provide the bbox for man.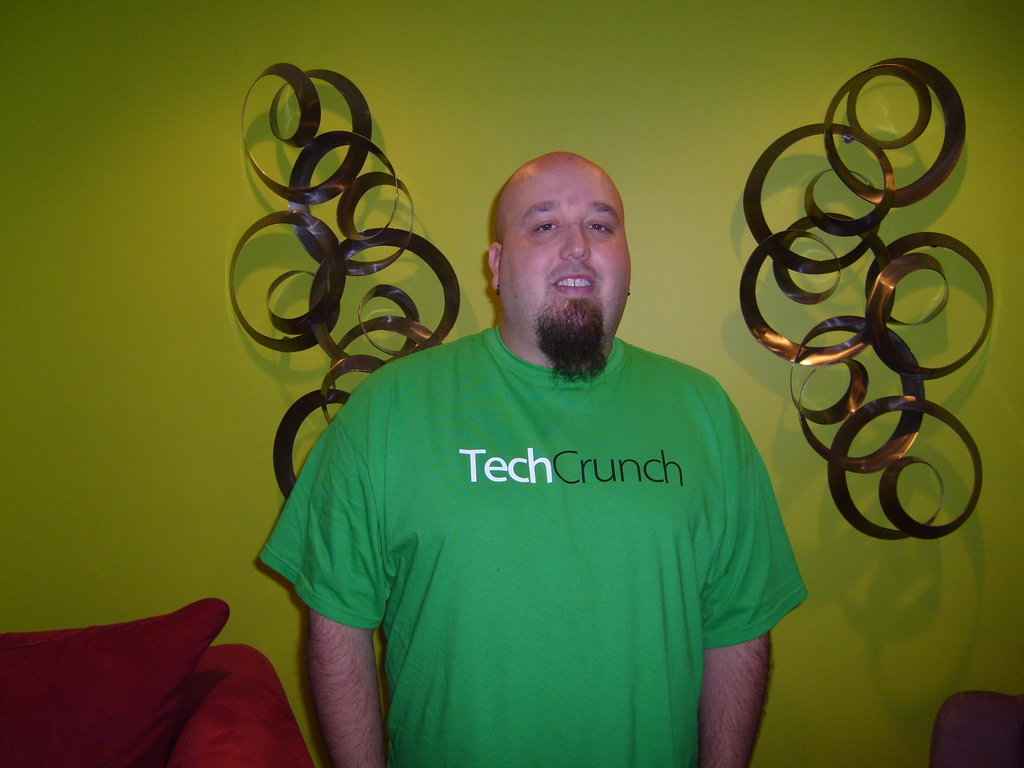
{"x1": 258, "y1": 151, "x2": 812, "y2": 767}.
